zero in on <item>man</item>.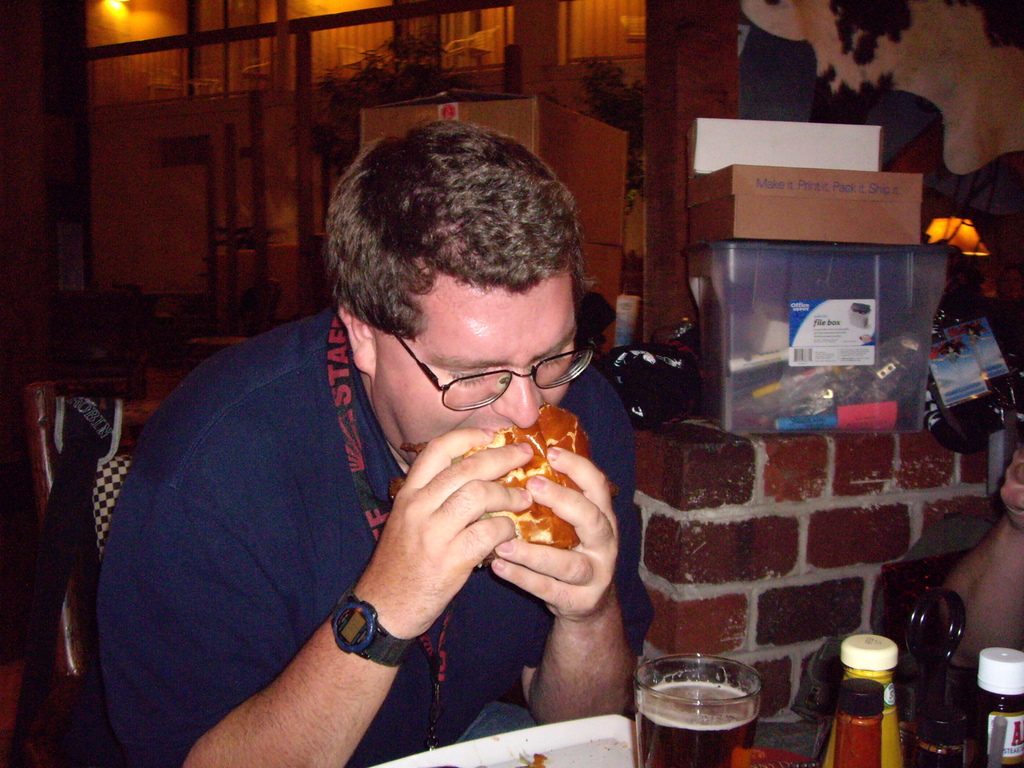
Zeroed in: Rect(95, 131, 699, 767).
